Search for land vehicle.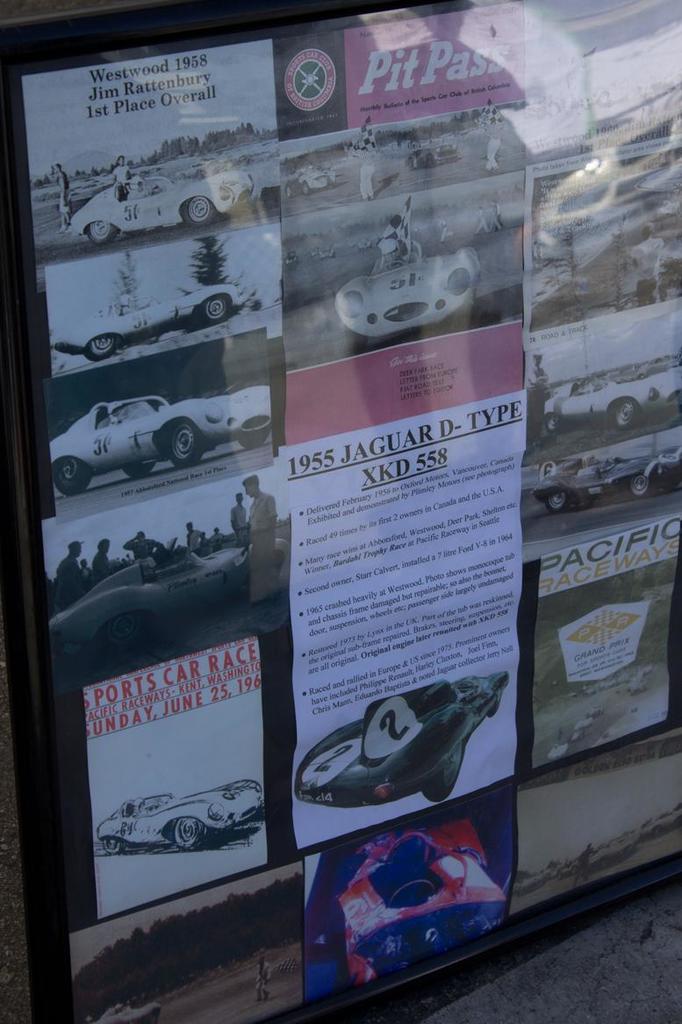
Found at bbox(535, 461, 676, 516).
